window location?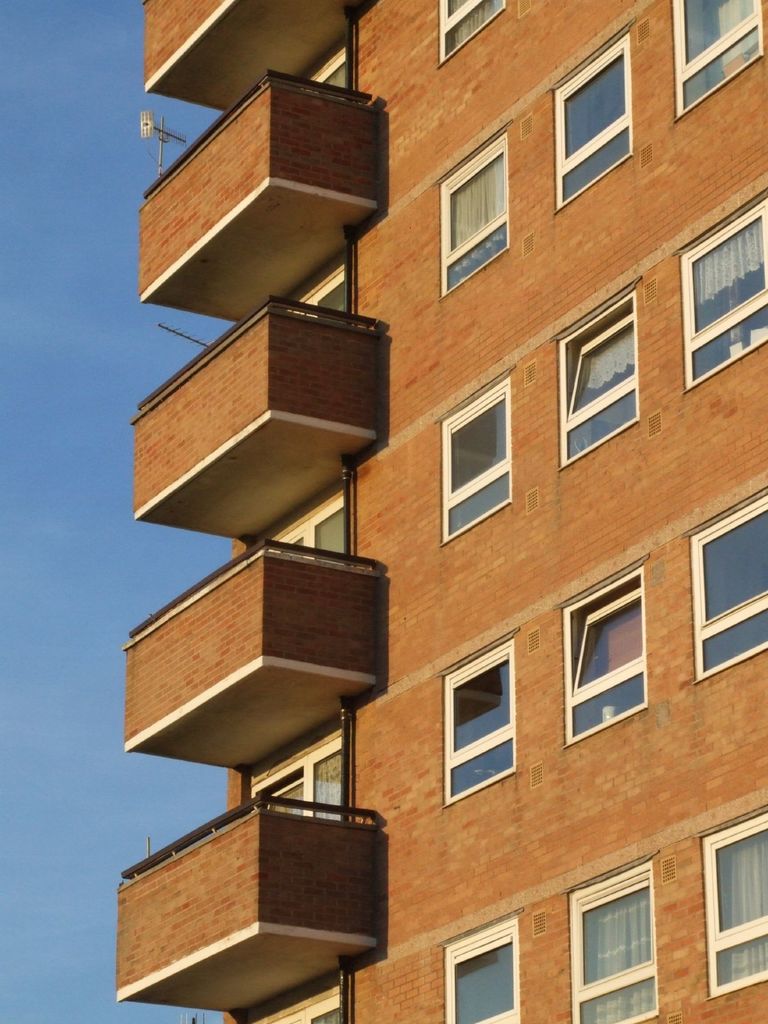
<box>435,380,516,544</box>
